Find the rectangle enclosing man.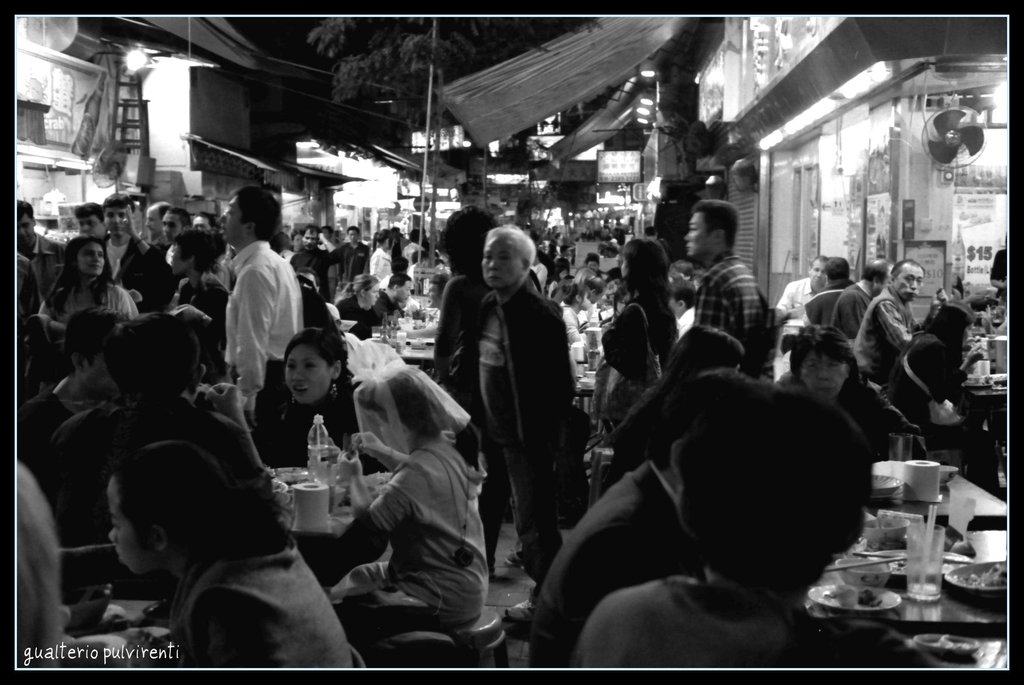
{"left": 854, "top": 256, "right": 913, "bottom": 383}.
